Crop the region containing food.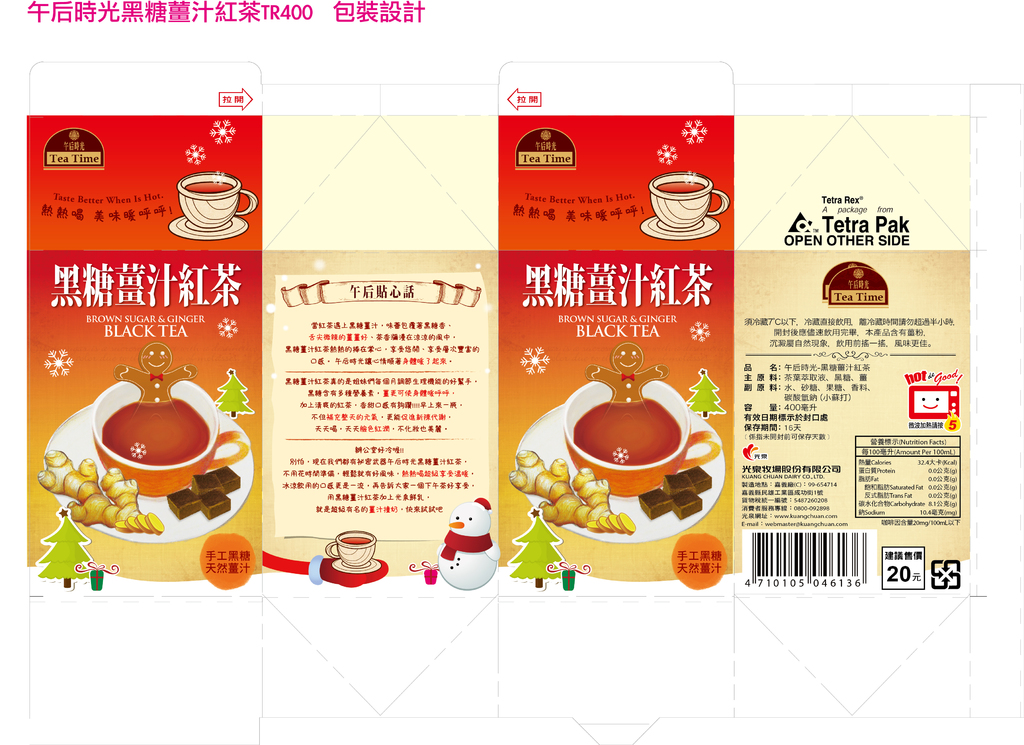
Crop region: (x1=636, y1=486, x2=673, y2=520).
